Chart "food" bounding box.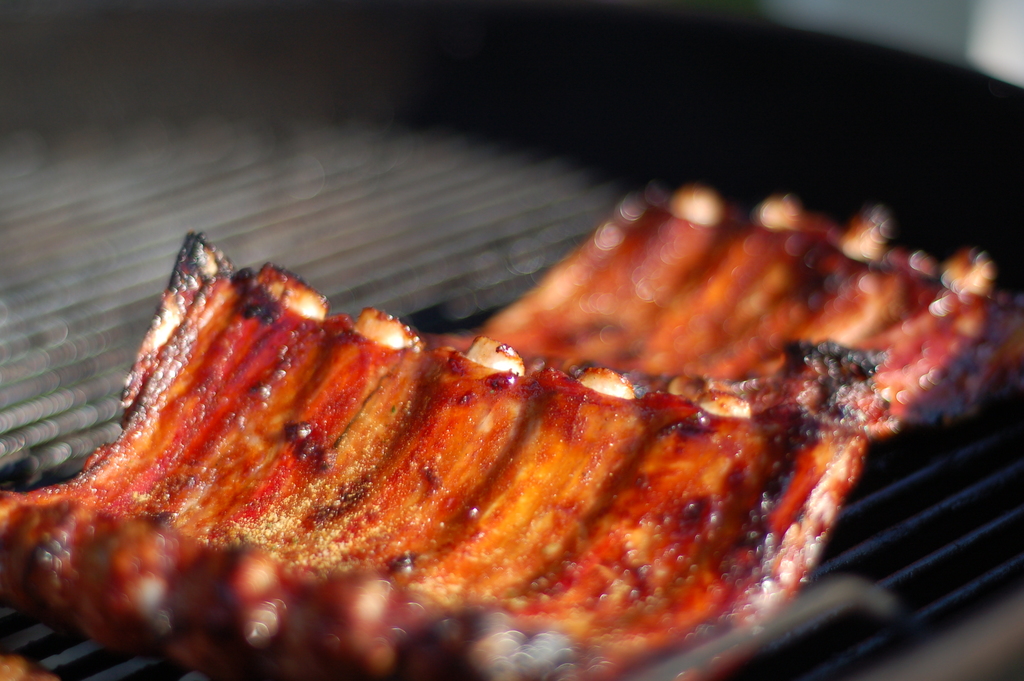
Charted: 0, 180, 1023, 680.
